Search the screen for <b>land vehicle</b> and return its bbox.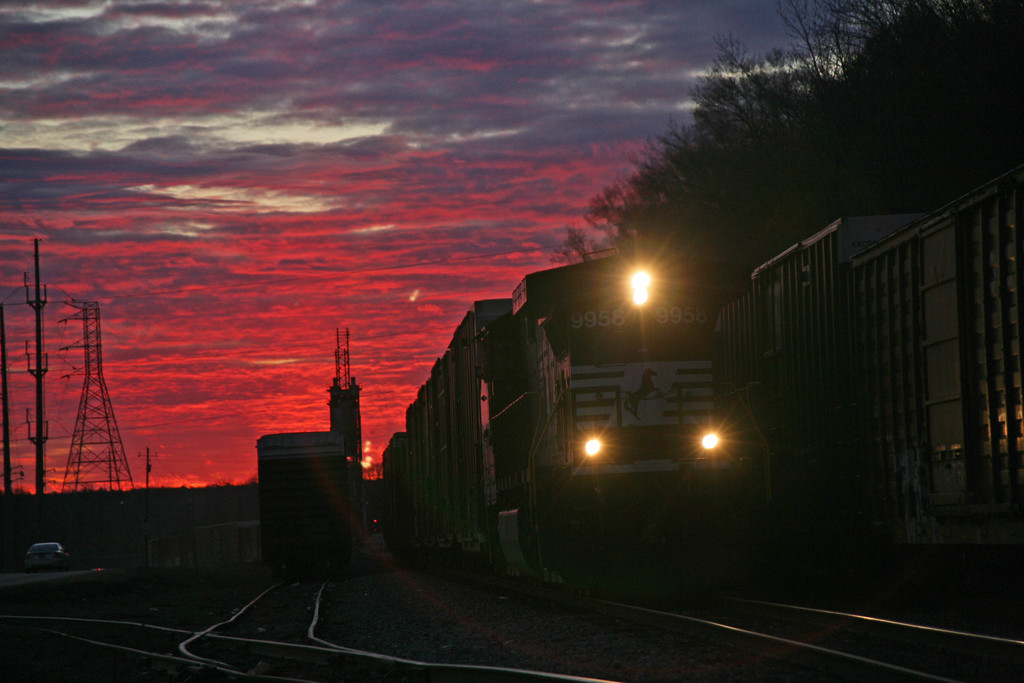
Found: [left=265, top=437, right=369, bottom=589].
